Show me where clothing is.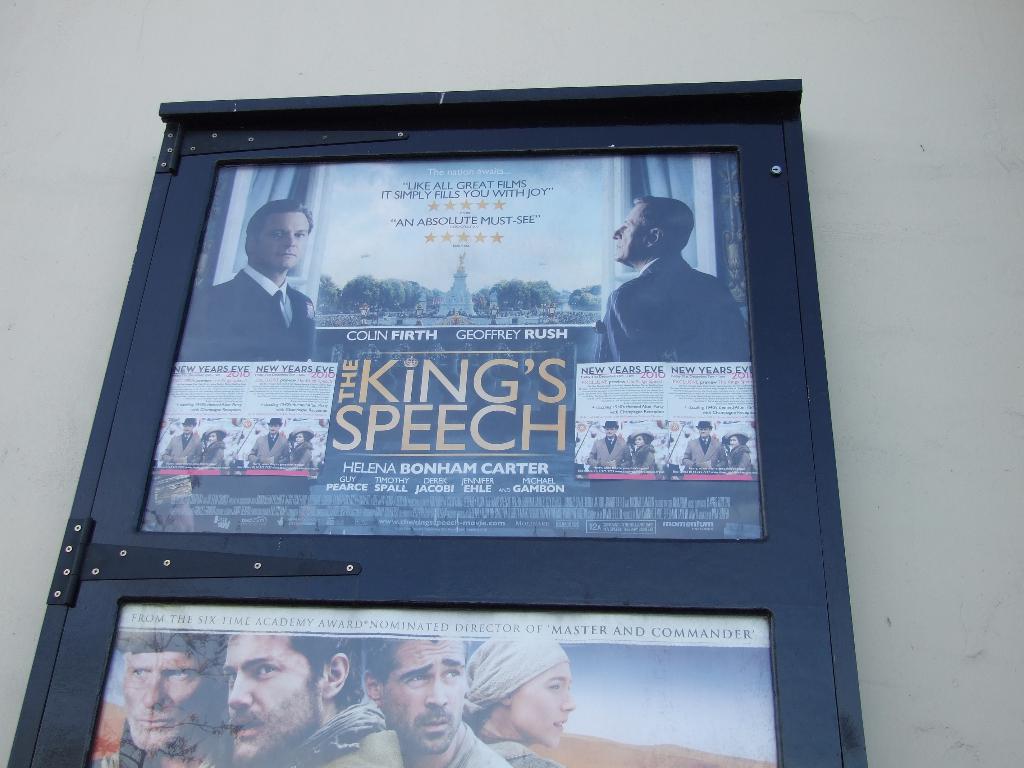
clothing is at box(419, 721, 511, 767).
